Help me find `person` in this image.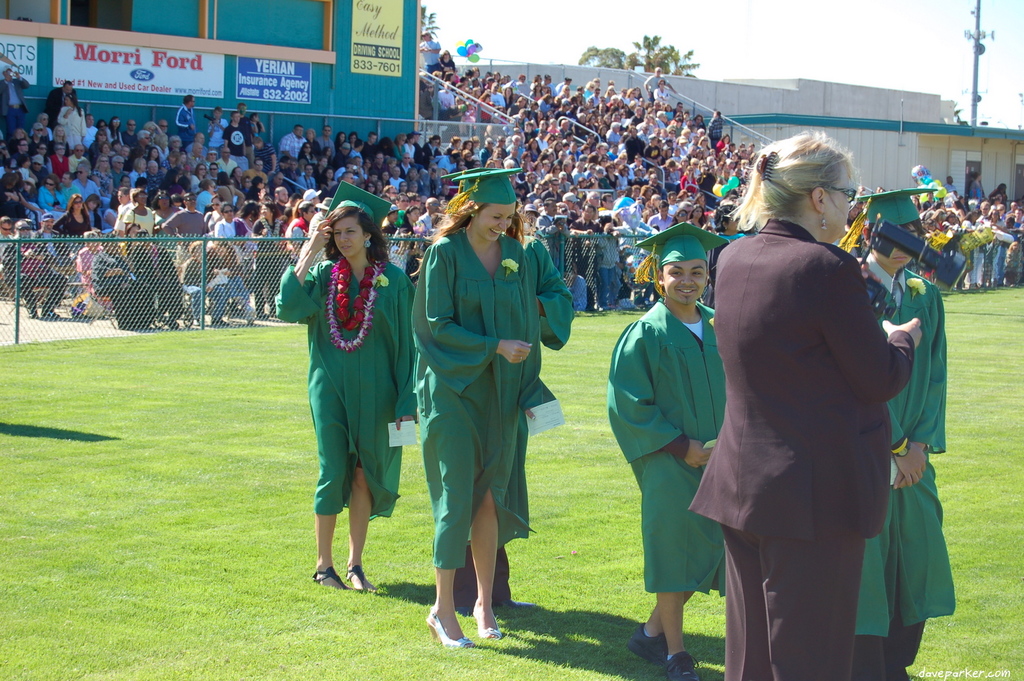
Found it: (left=520, top=176, right=539, bottom=193).
